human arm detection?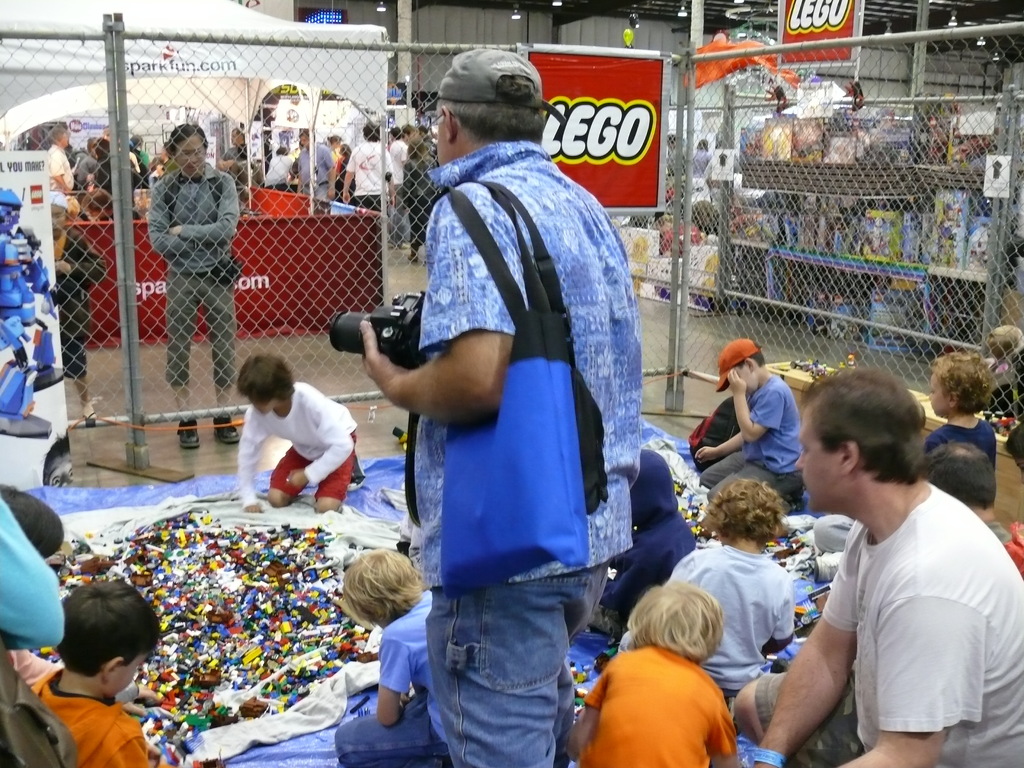
locate(47, 148, 75, 192)
